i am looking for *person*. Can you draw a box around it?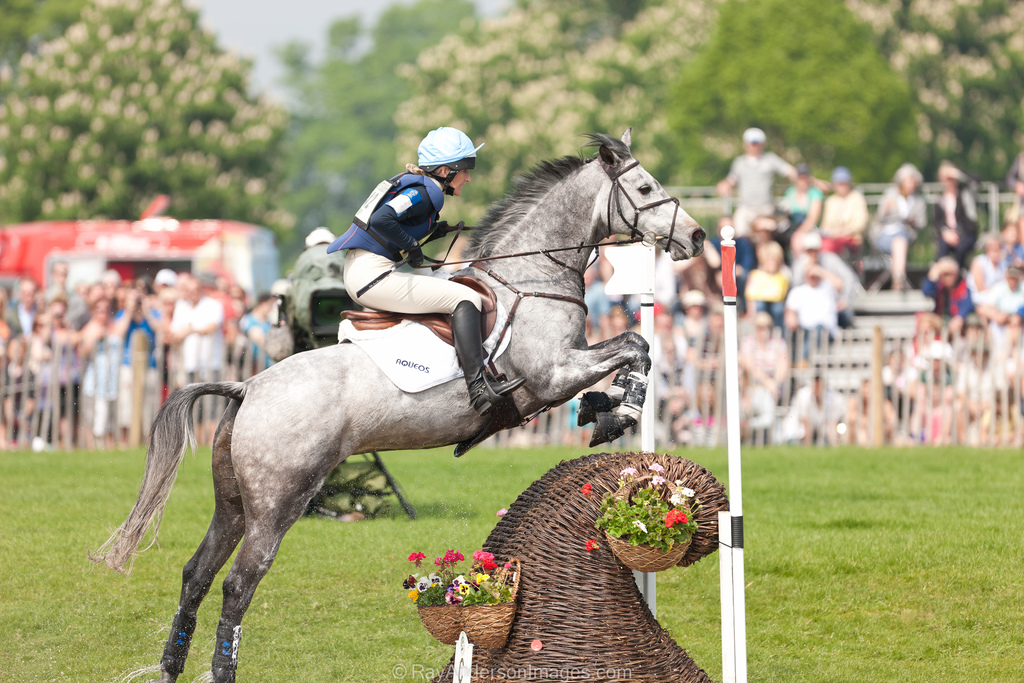
Sure, the bounding box is <region>154, 261, 232, 440</region>.
